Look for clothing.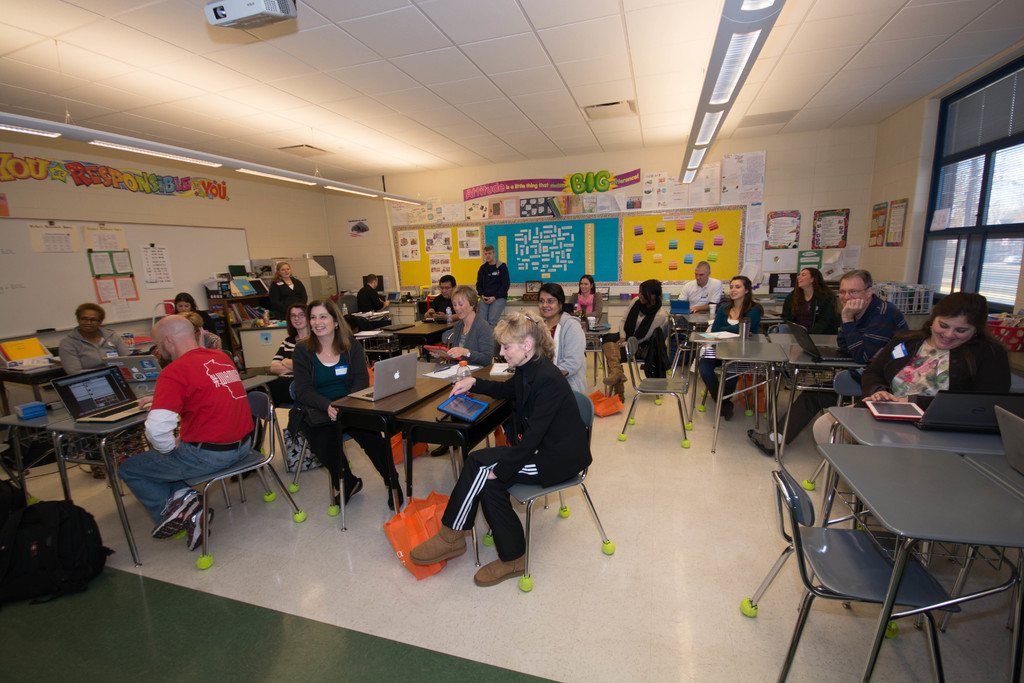
Found: 670,277,723,359.
